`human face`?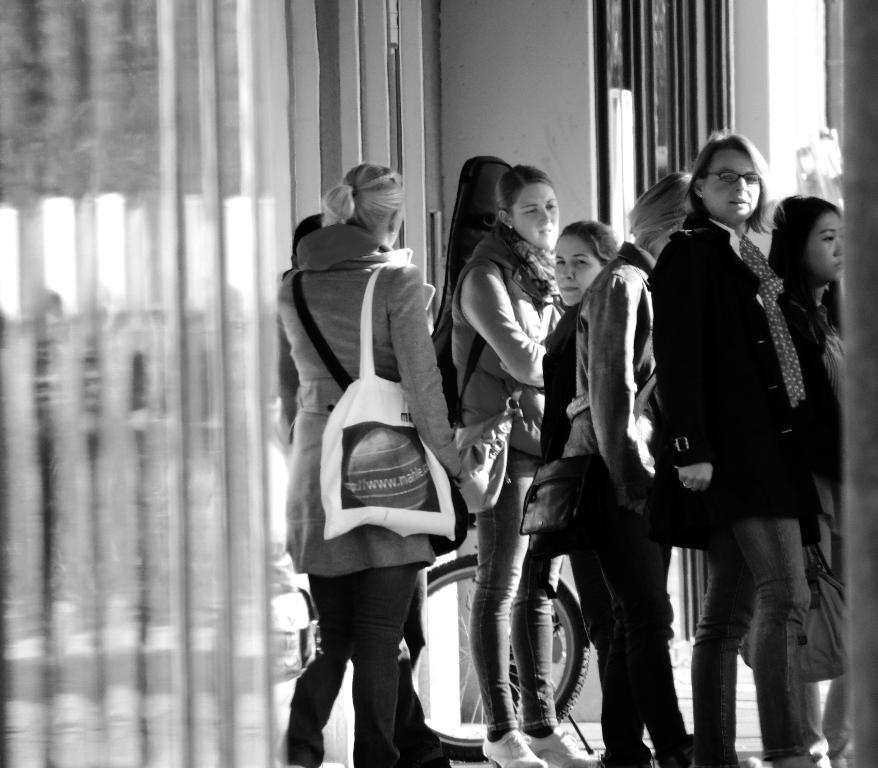
(701,144,759,223)
